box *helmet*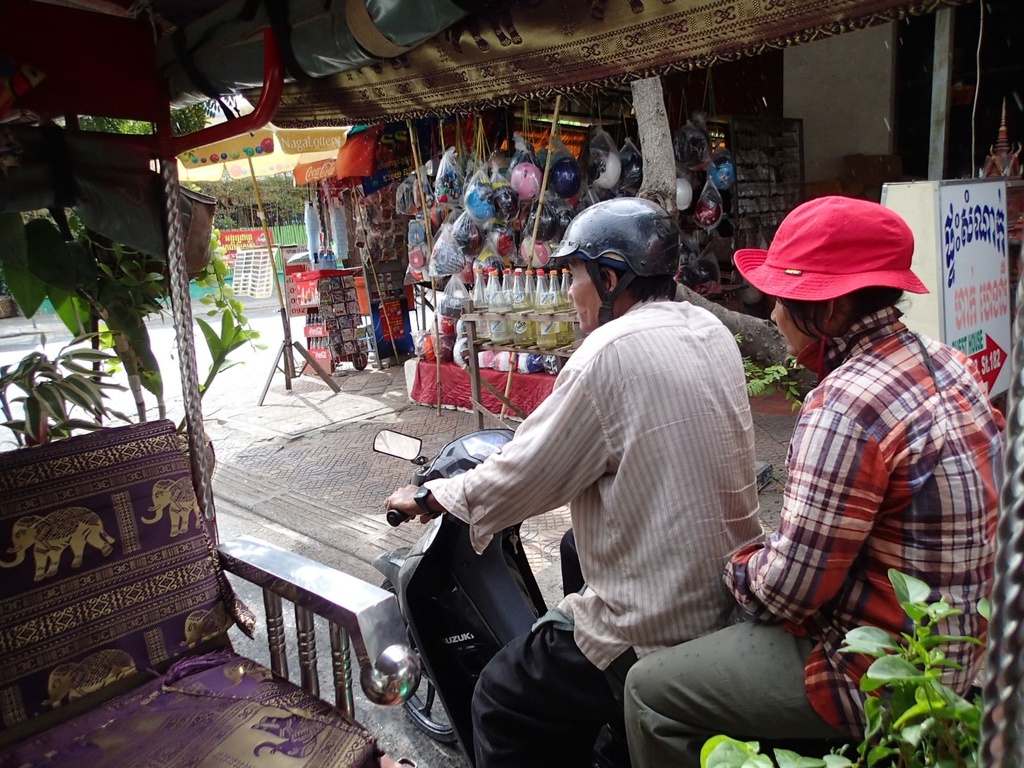
(675,125,708,166)
